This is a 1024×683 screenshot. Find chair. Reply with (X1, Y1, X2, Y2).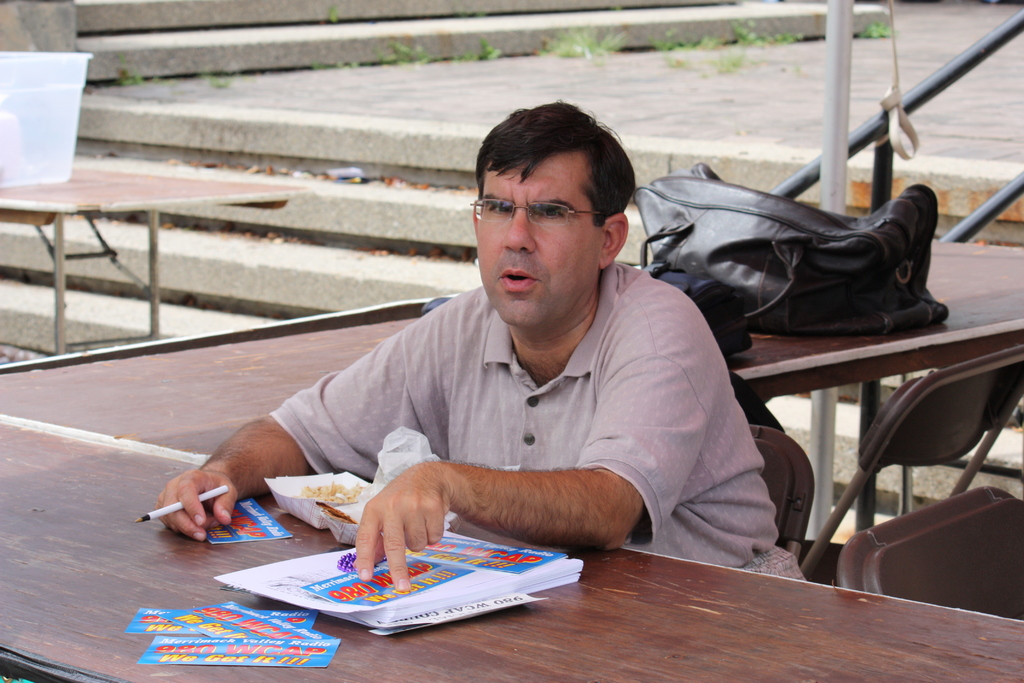
(751, 420, 812, 579).
